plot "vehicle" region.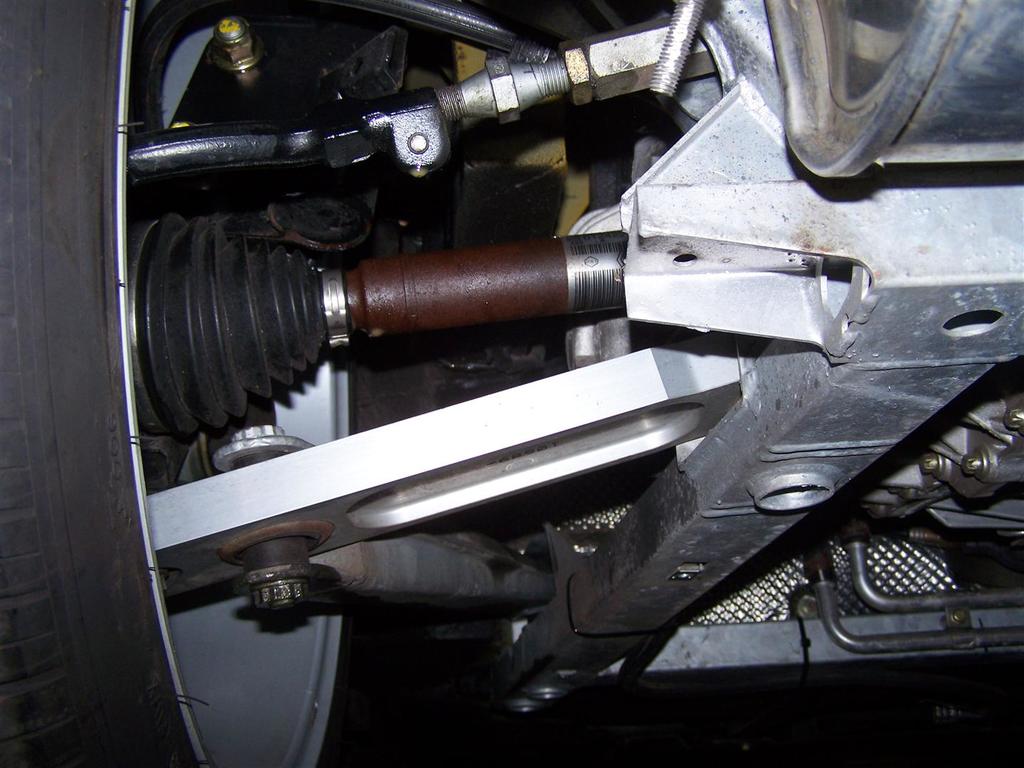
Plotted at BBox(125, 0, 1011, 722).
